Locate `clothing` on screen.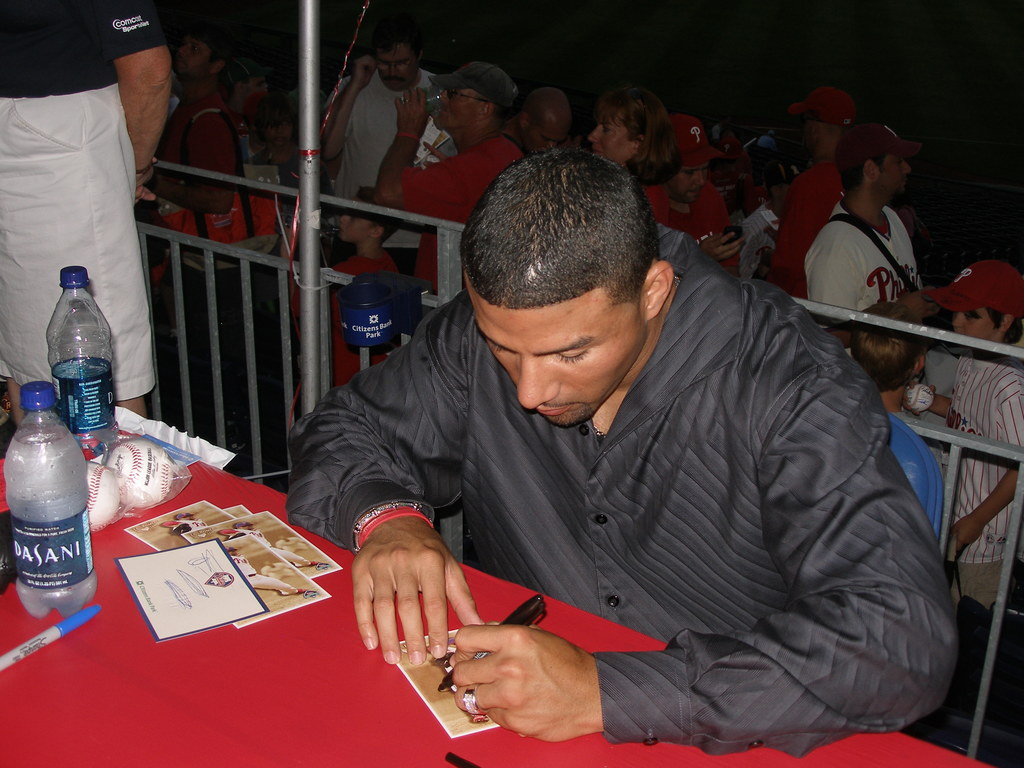
On screen at Rect(765, 161, 844, 300).
